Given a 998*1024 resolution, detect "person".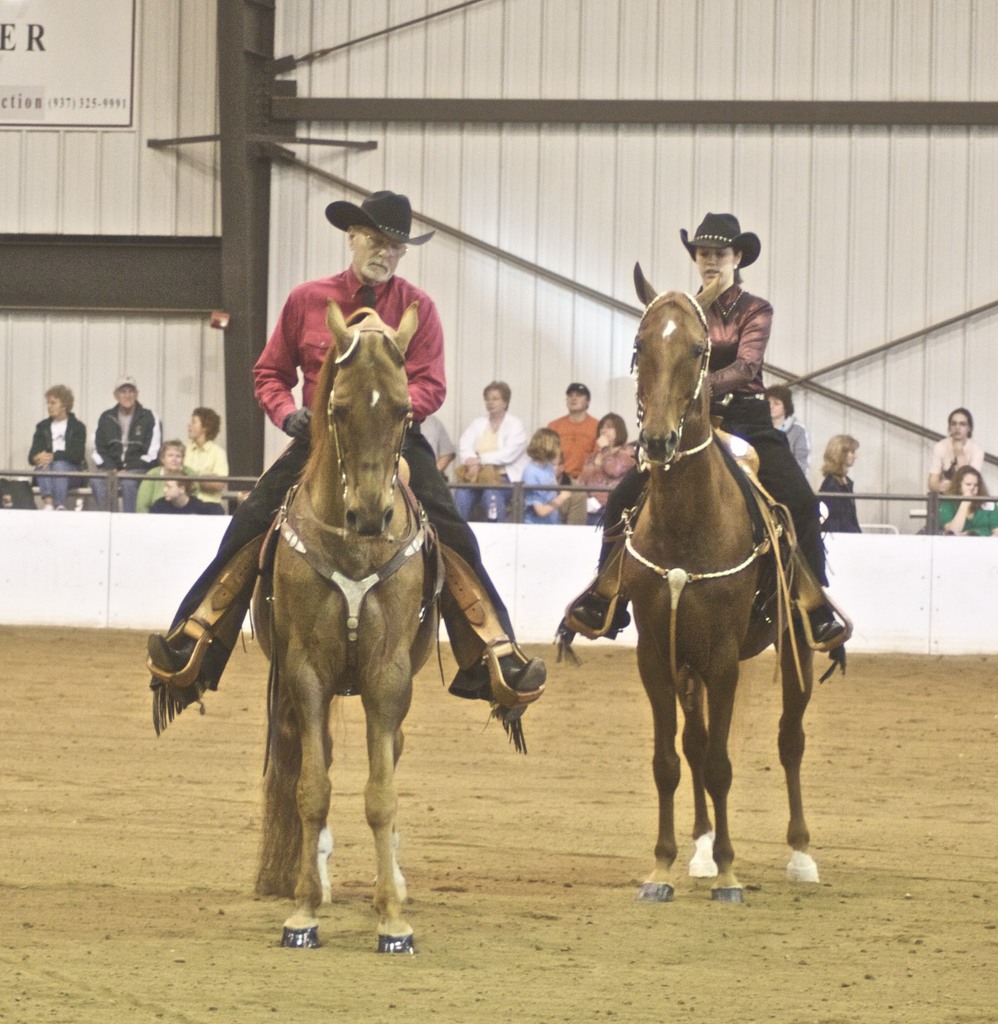
{"left": 553, "top": 204, "right": 858, "bottom": 659}.
